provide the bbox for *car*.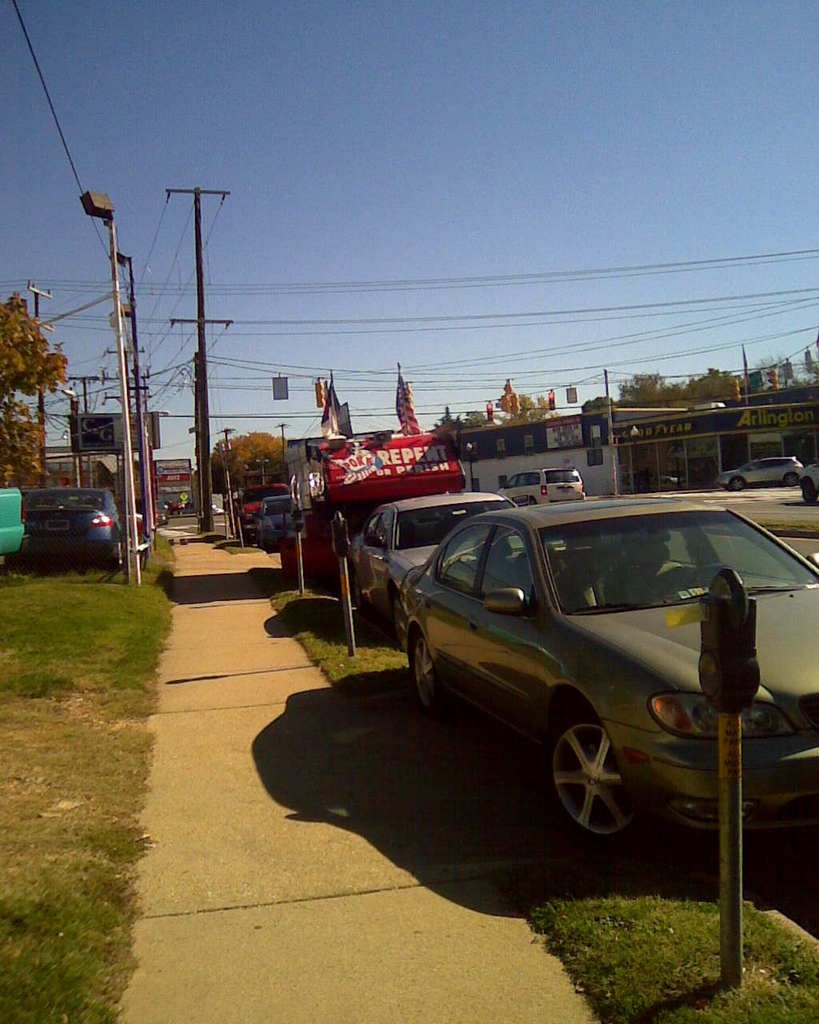
[348, 498, 513, 637].
